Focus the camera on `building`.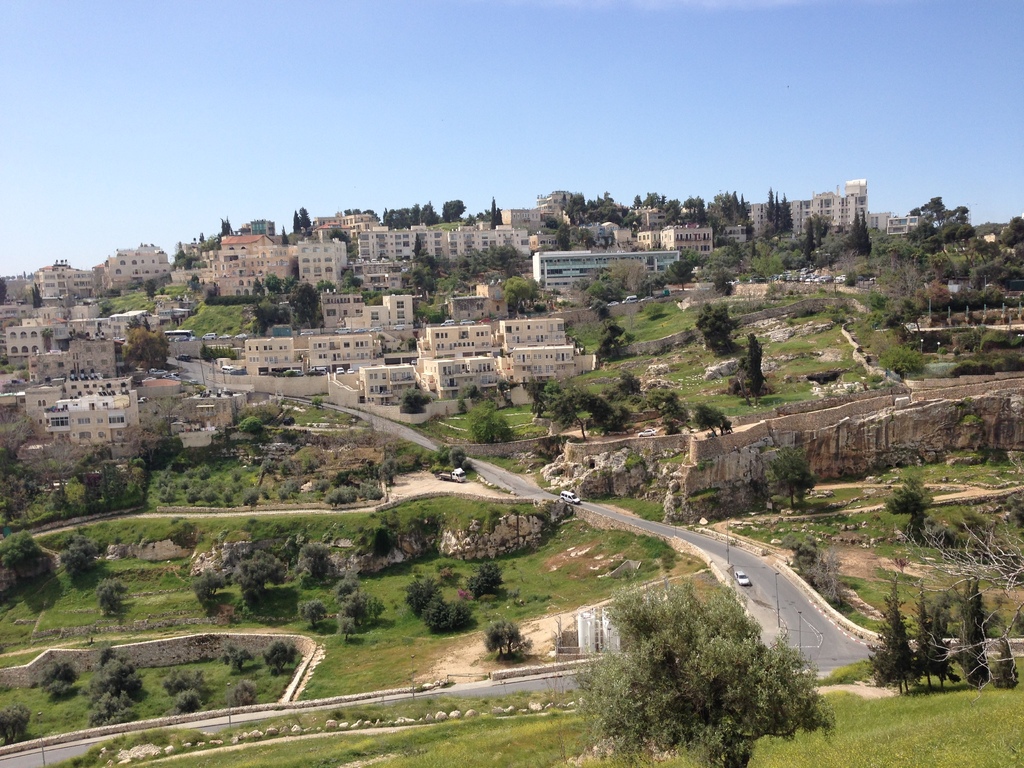
Focus region: {"x1": 36, "y1": 262, "x2": 90, "y2": 300}.
